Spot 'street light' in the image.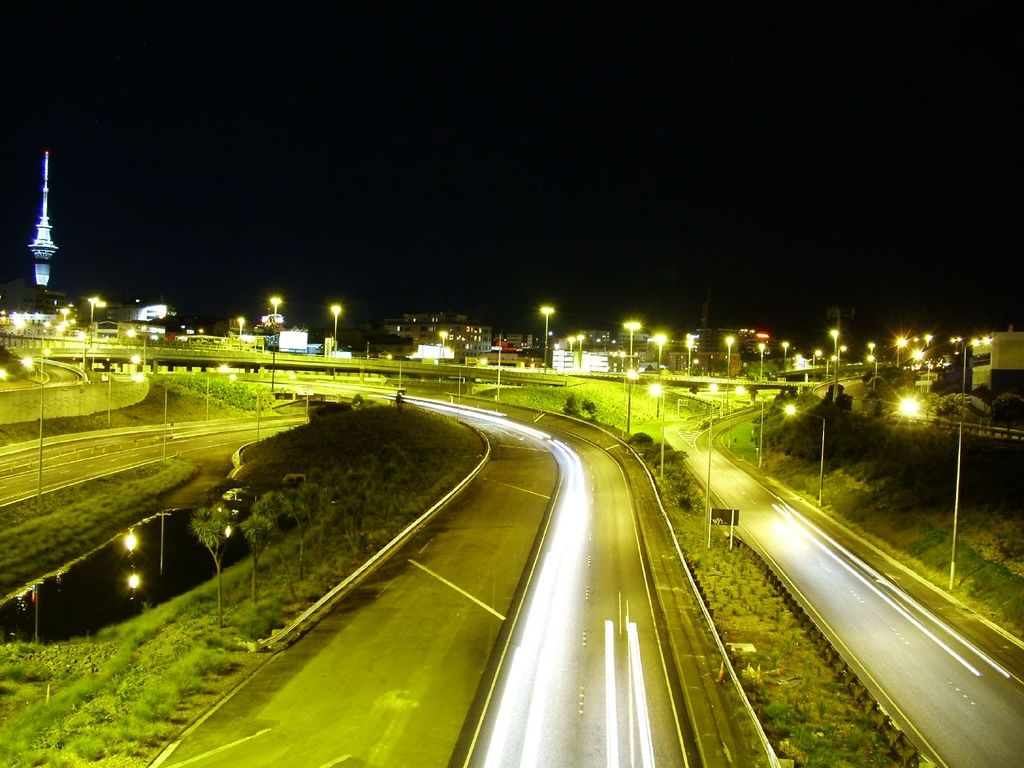
'street light' found at 704 382 734 454.
